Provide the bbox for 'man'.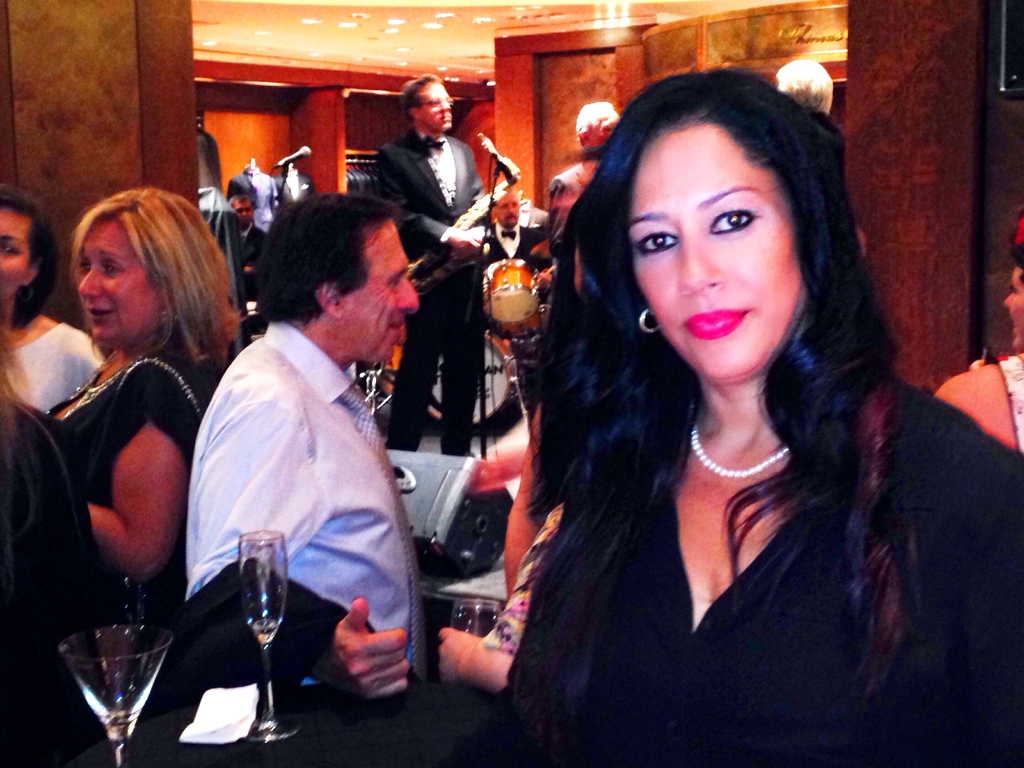
locate(485, 195, 548, 264).
